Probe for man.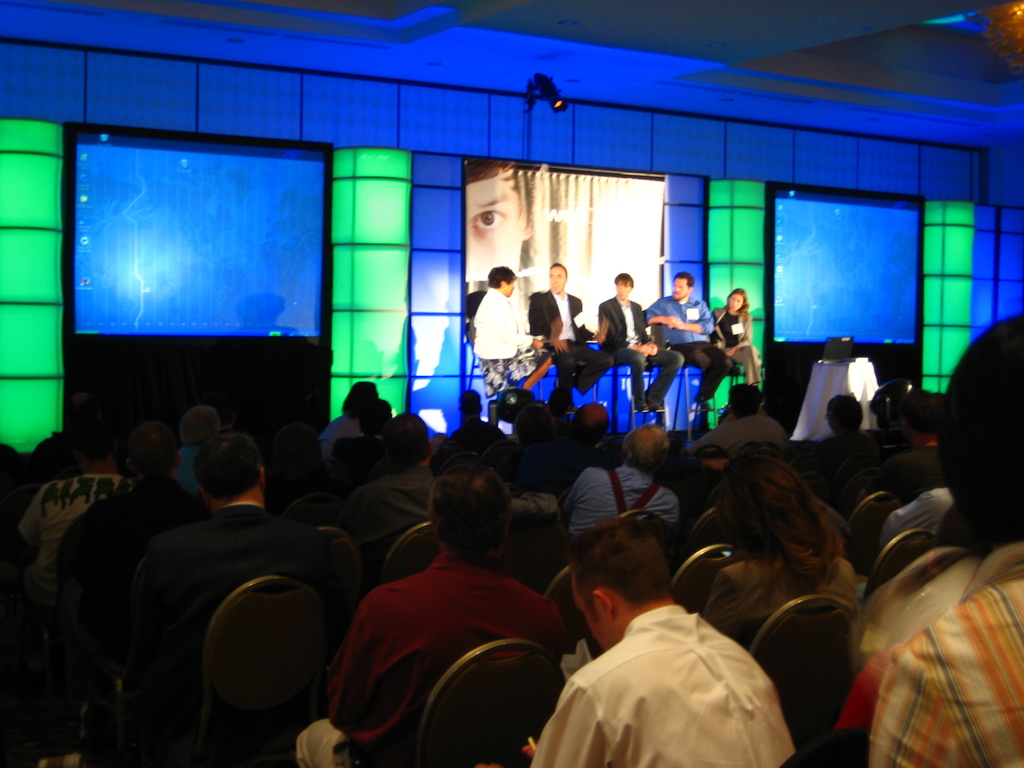
Probe result: box(600, 273, 686, 414).
